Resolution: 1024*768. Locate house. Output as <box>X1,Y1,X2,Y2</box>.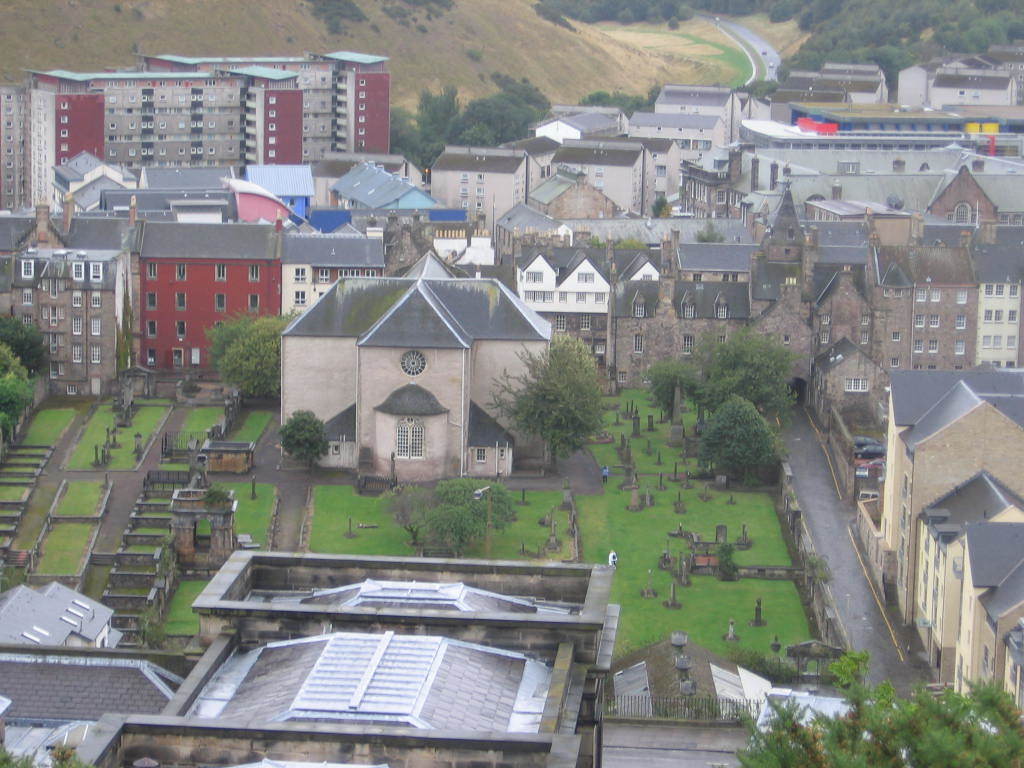
<box>738,94,777,136</box>.
